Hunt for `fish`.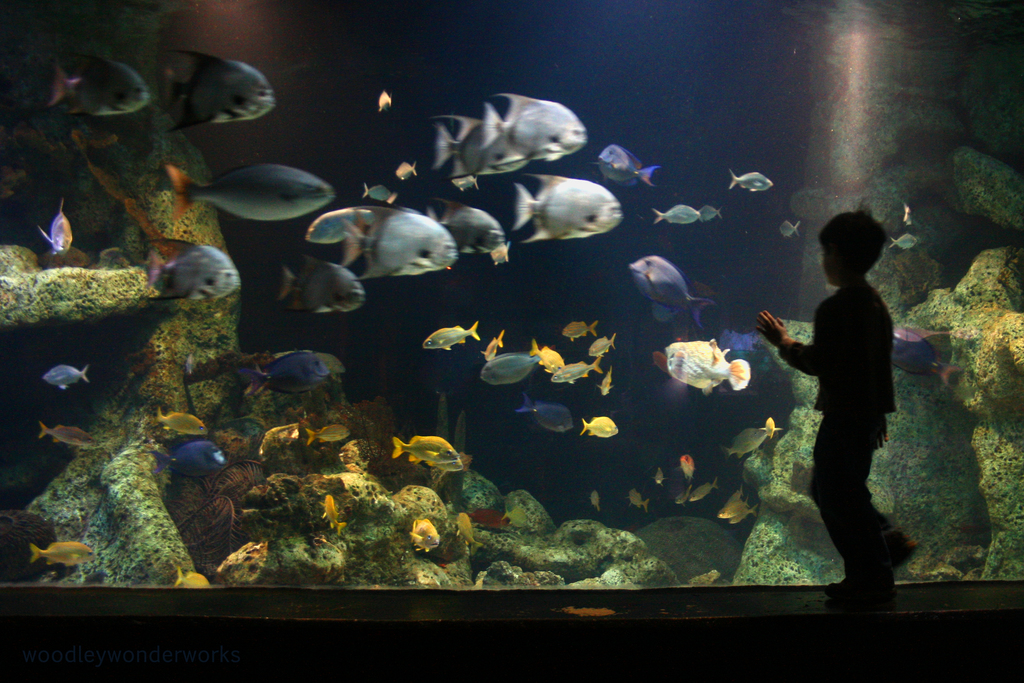
Hunted down at (241, 347, 329, 396).
